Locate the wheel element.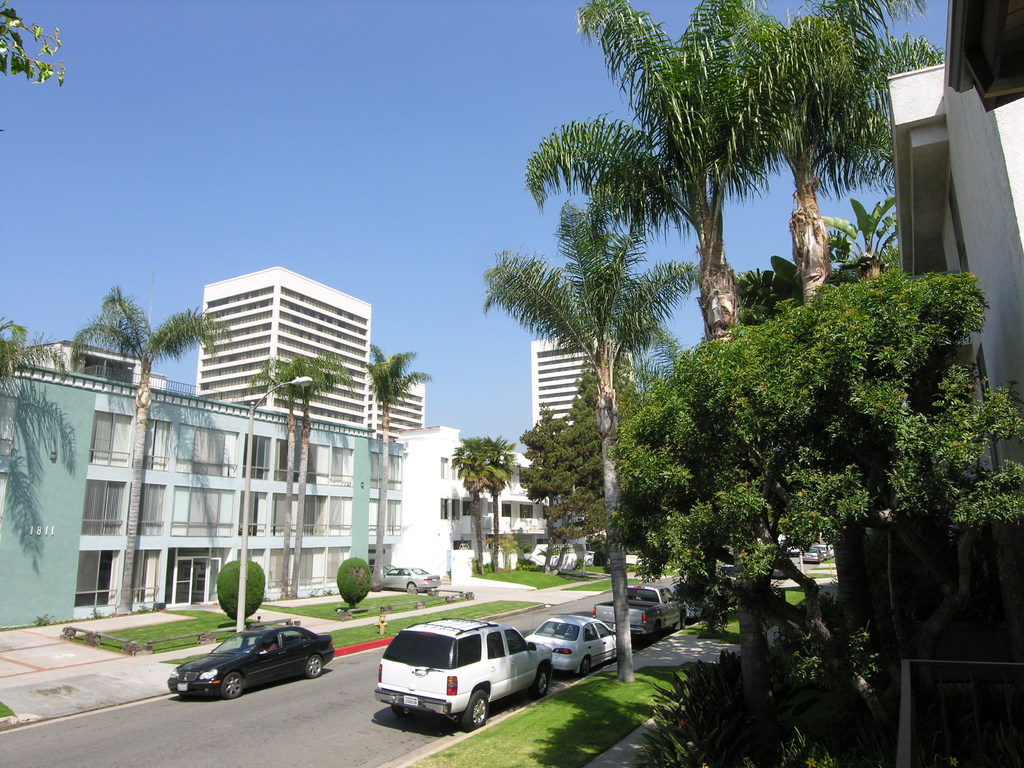
Element bbox: 683/614/689/630.
